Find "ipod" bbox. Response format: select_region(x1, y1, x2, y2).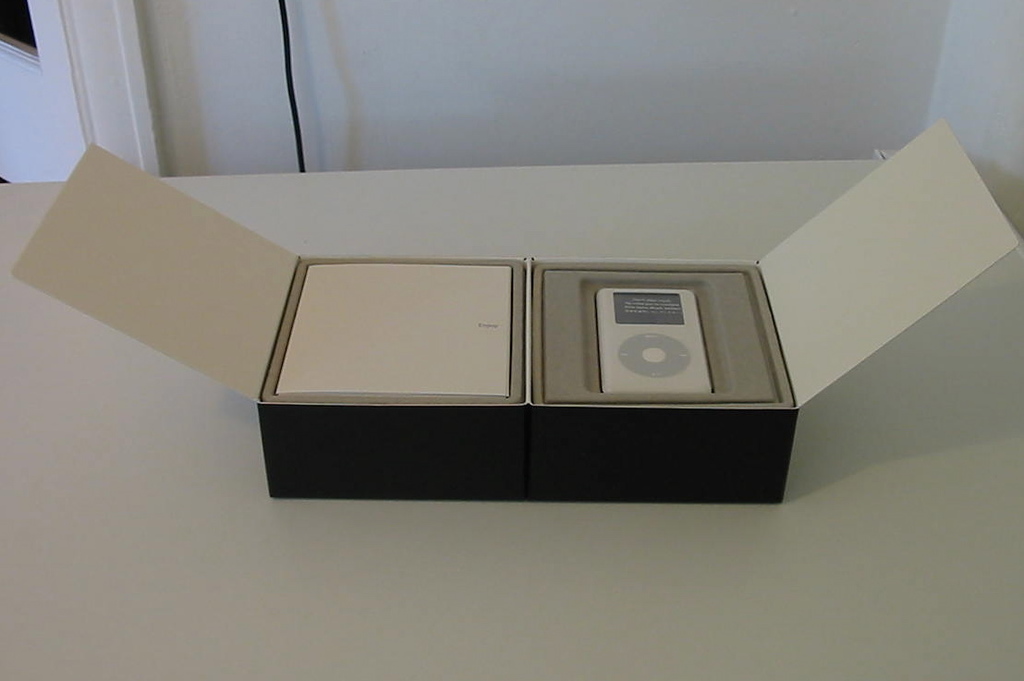
select_region(597, 291, 712, 388).
